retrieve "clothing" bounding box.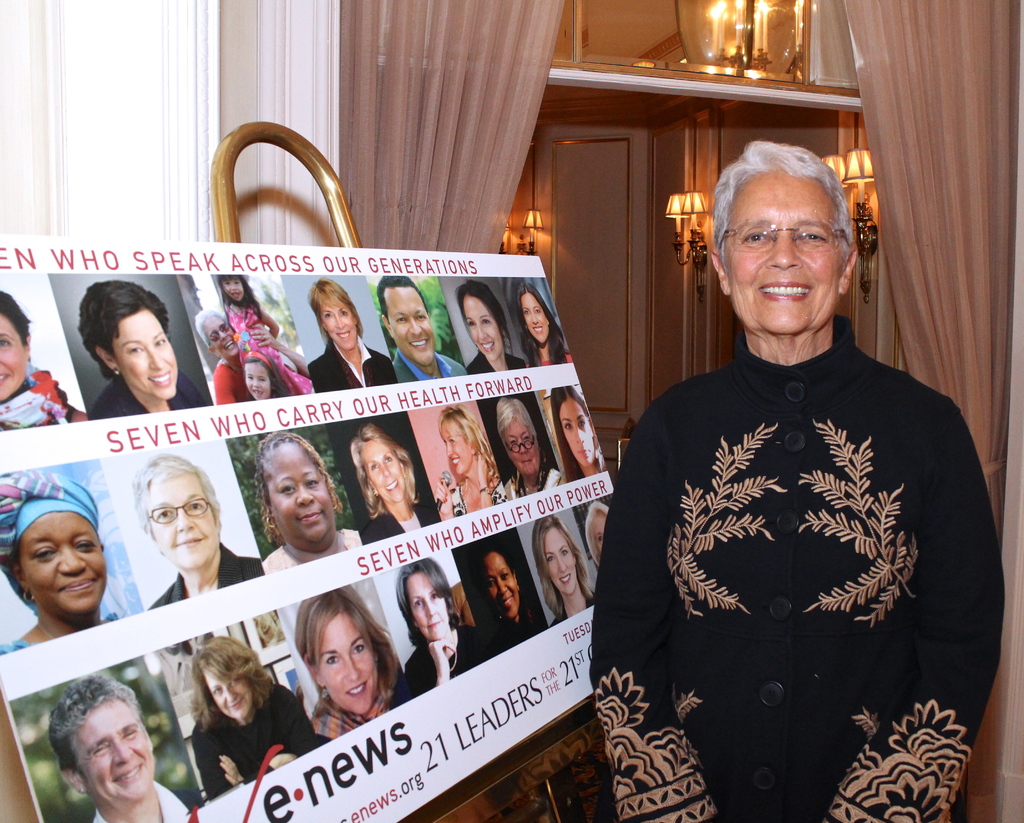
Bounding box: 90:371:205:417.
